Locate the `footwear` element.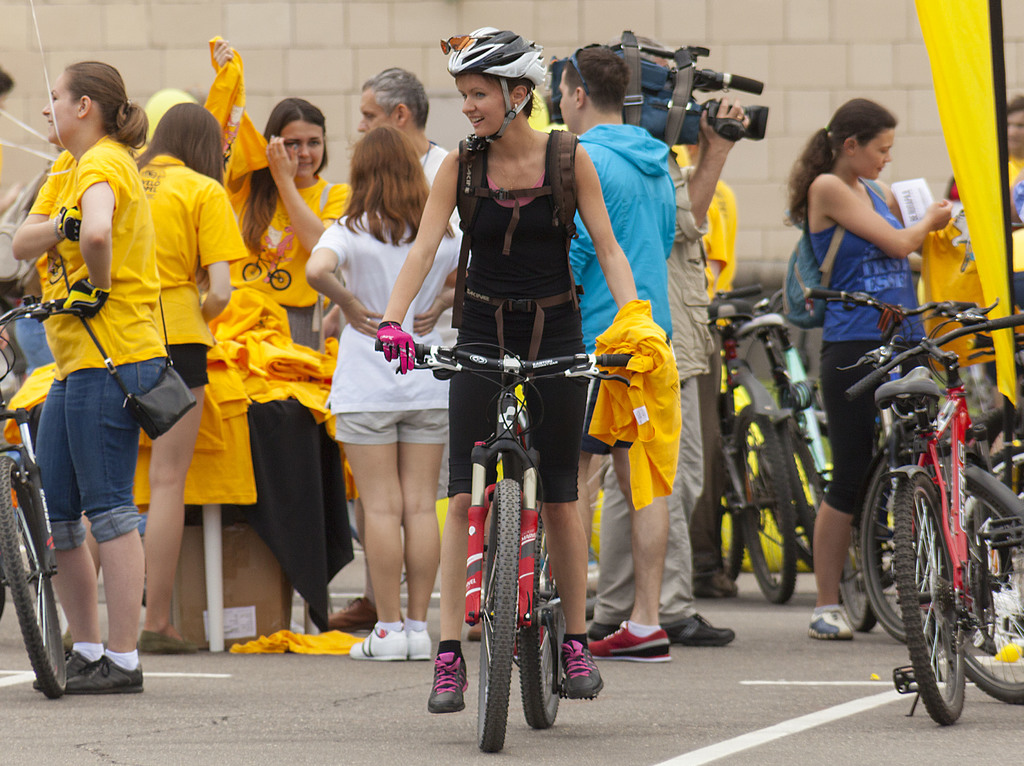
Element bbox: box=[586, 616, 665, 665].
